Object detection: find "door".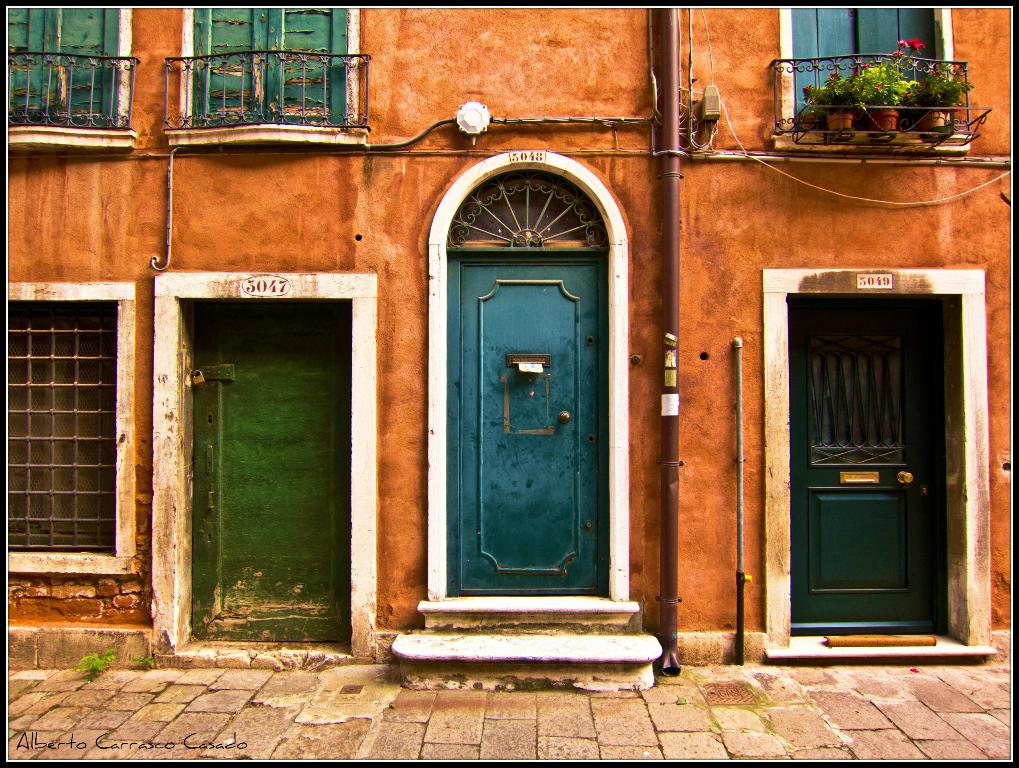
<box>789,297,950,638</box>.
